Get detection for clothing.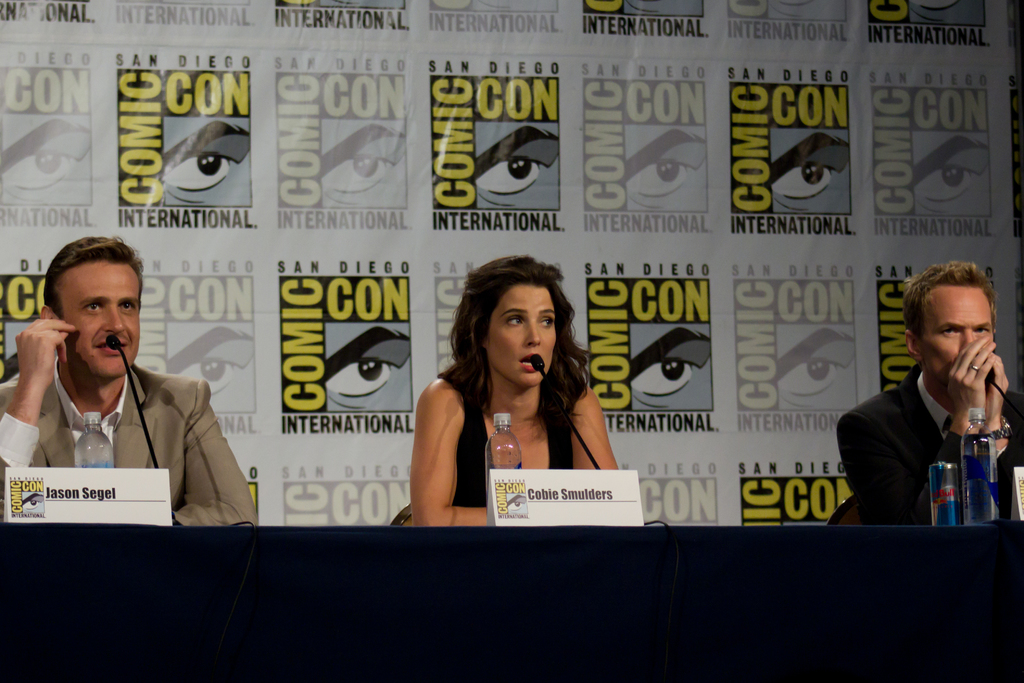
Detection: x1=13 y1=315 x2=251 y2=529.
